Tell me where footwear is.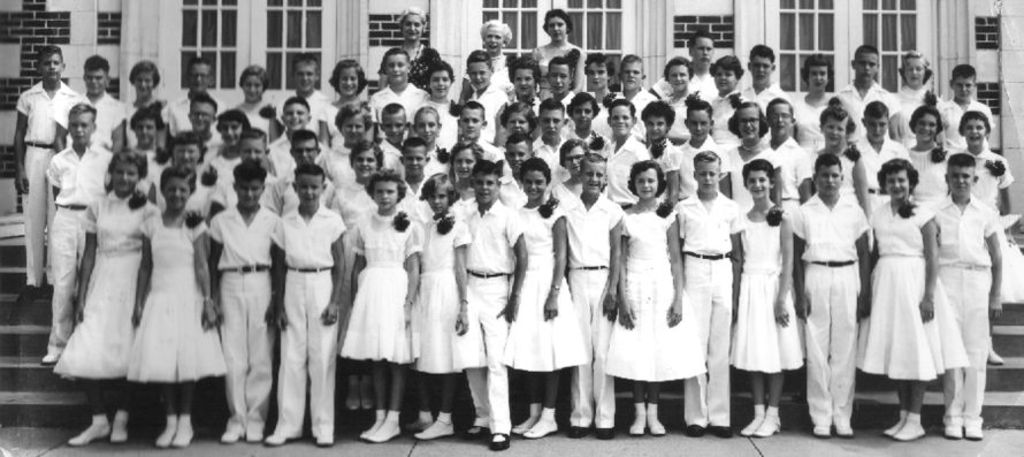
footwear is at [x1=490, y1=429, x2=512, y2=449].
